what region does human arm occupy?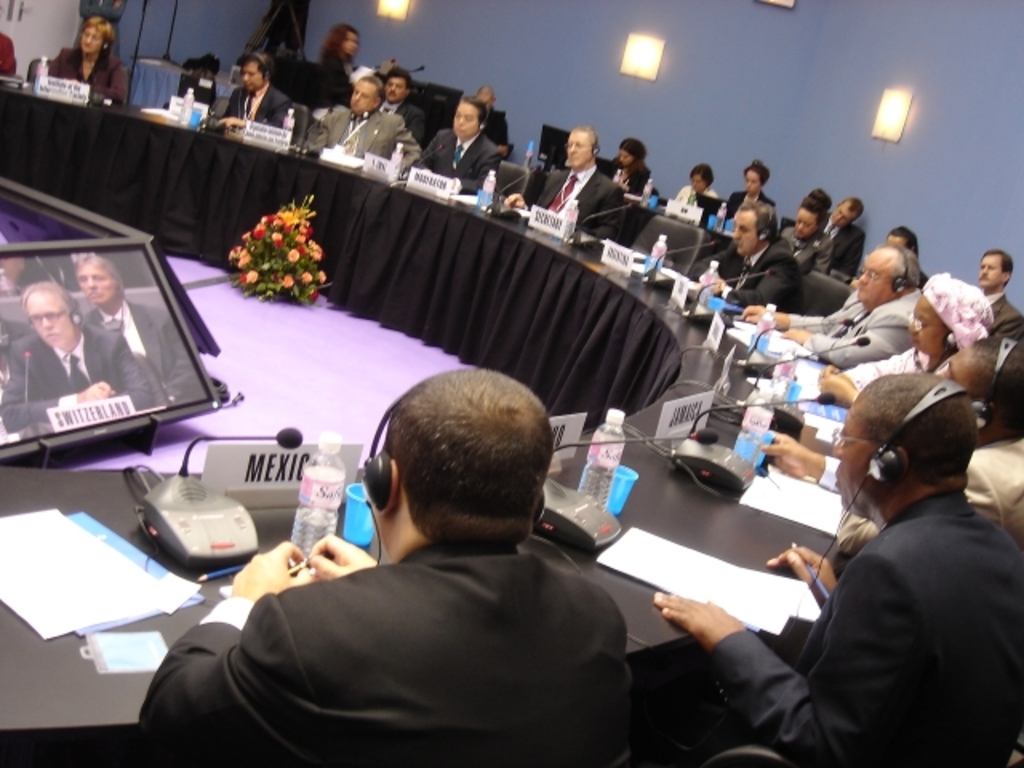
bbox(502, 190, 533, 210).
